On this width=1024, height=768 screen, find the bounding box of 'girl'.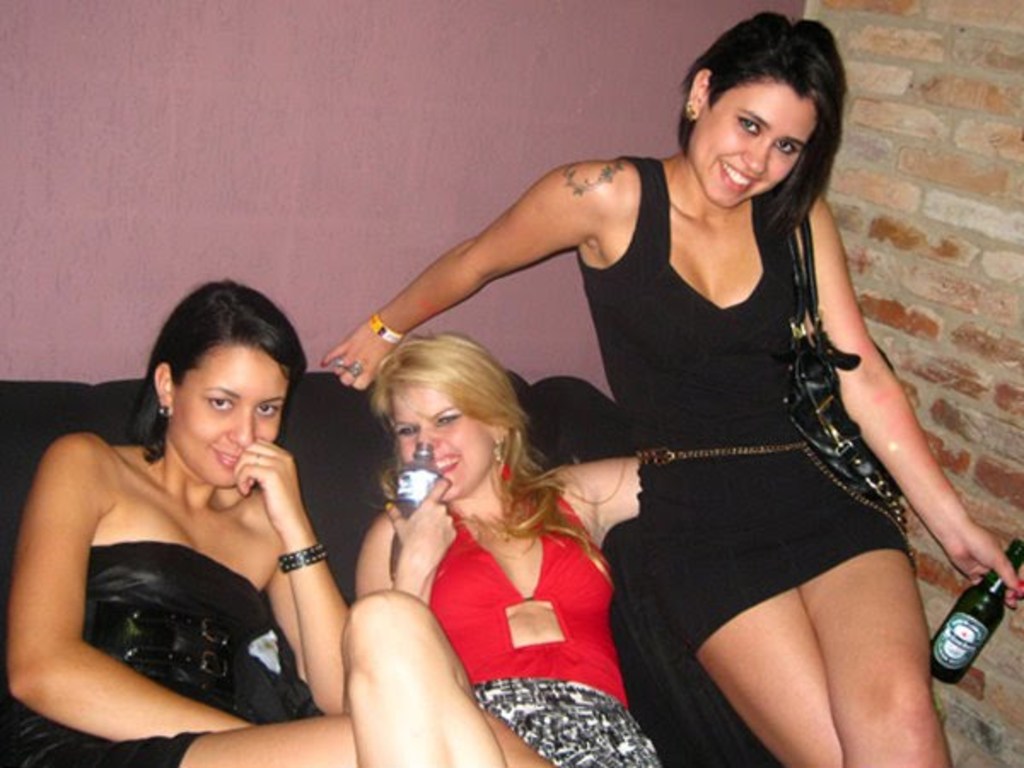
Bounding box: crop(338, 338, 654, 766).
